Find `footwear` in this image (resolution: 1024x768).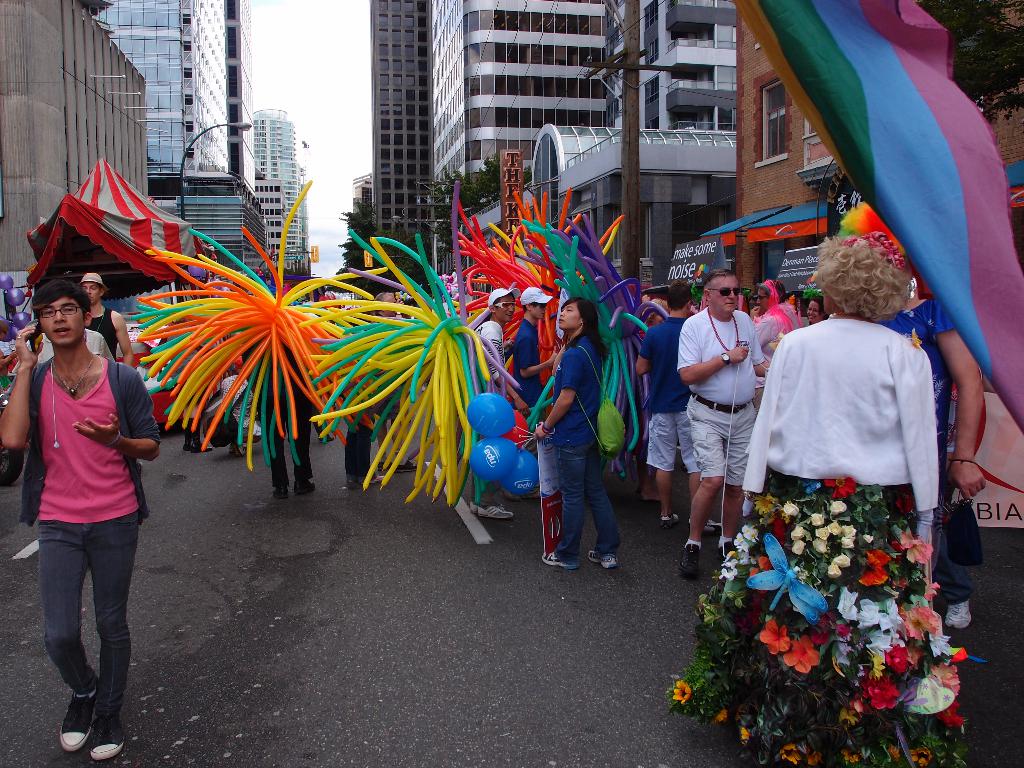
[x1=273, y1=484, x2=289, y2=497].
